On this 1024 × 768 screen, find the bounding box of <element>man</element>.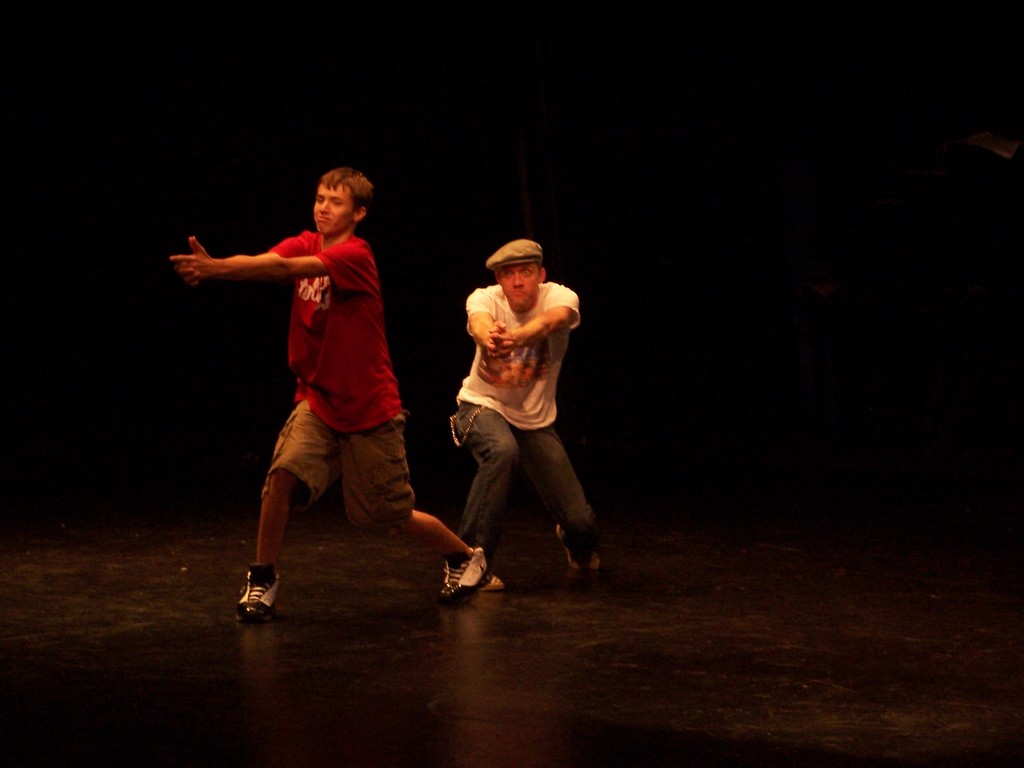
Bounding box: (170,165,490,620).
